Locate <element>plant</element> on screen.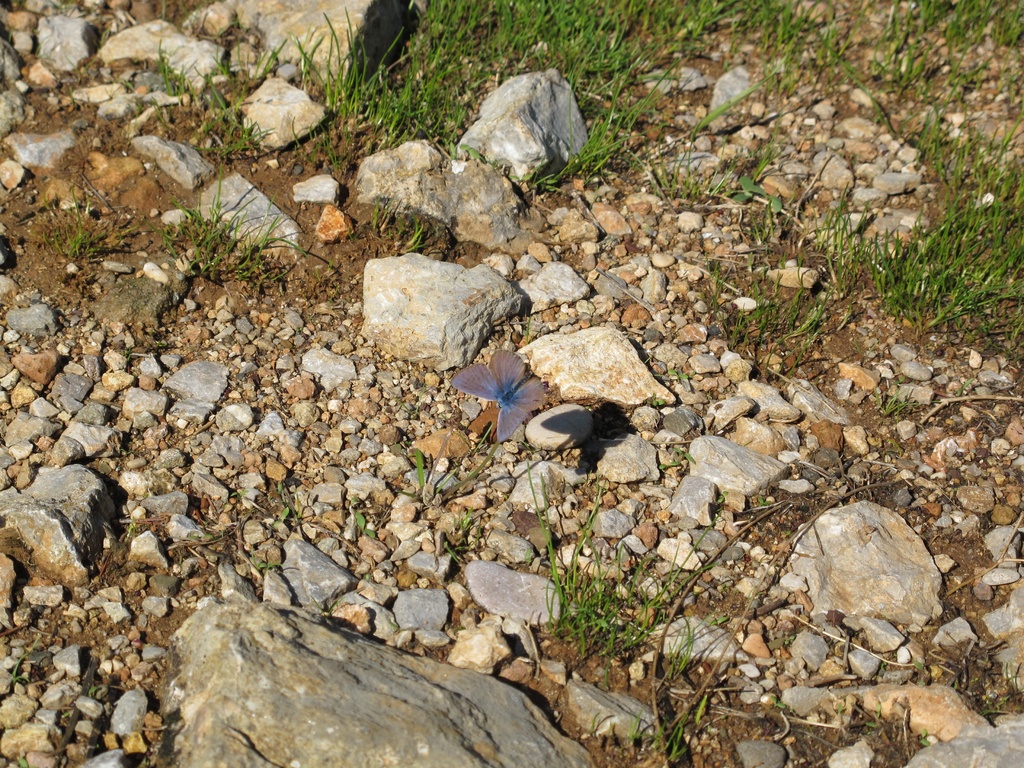
On screen at <box>194,70,269,163</box>.
